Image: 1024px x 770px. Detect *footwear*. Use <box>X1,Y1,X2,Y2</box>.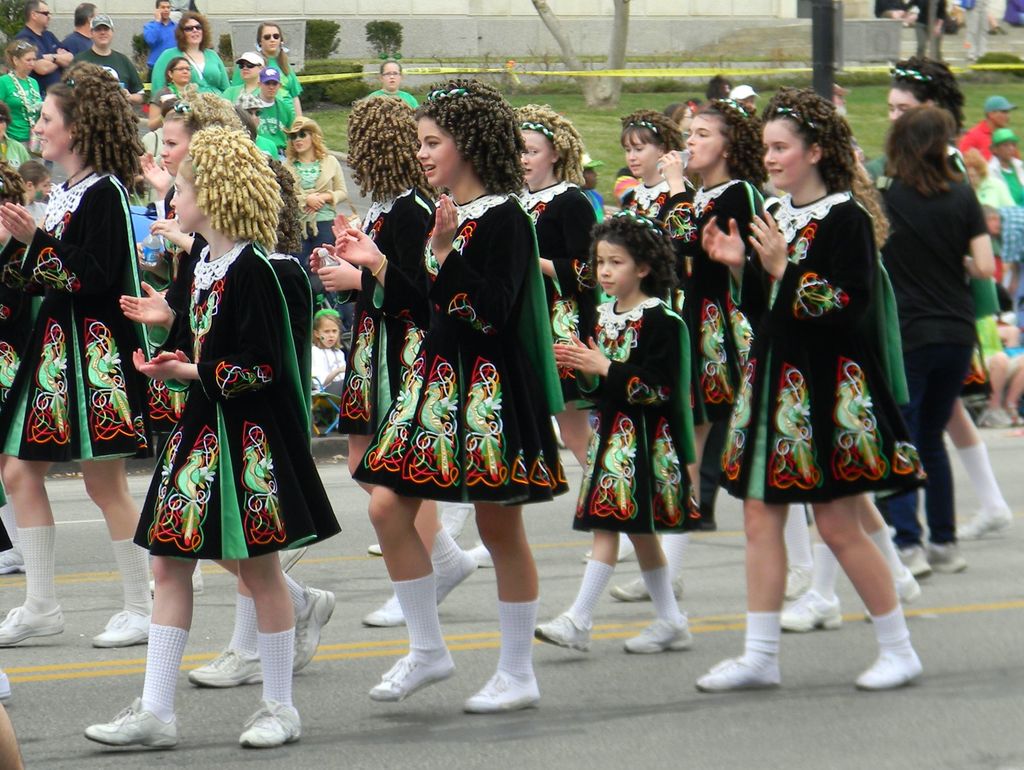
<box>359,593,407,628</box>.
